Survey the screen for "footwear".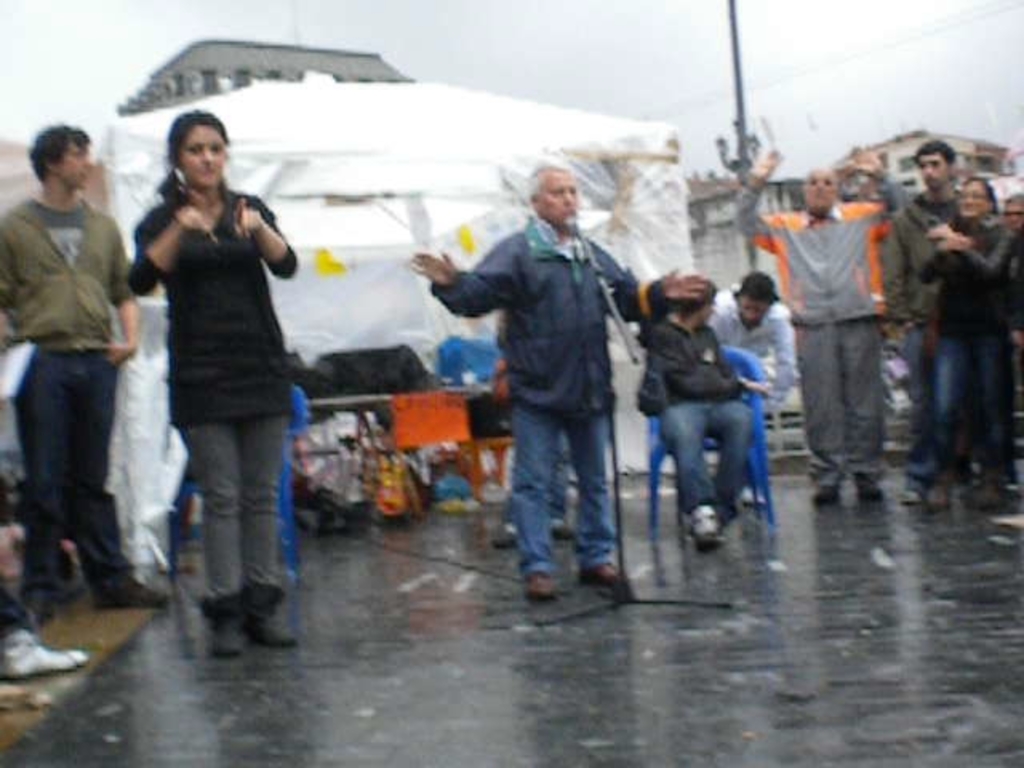
Survey found: <region>971, 483, 1003, 509</region>.
